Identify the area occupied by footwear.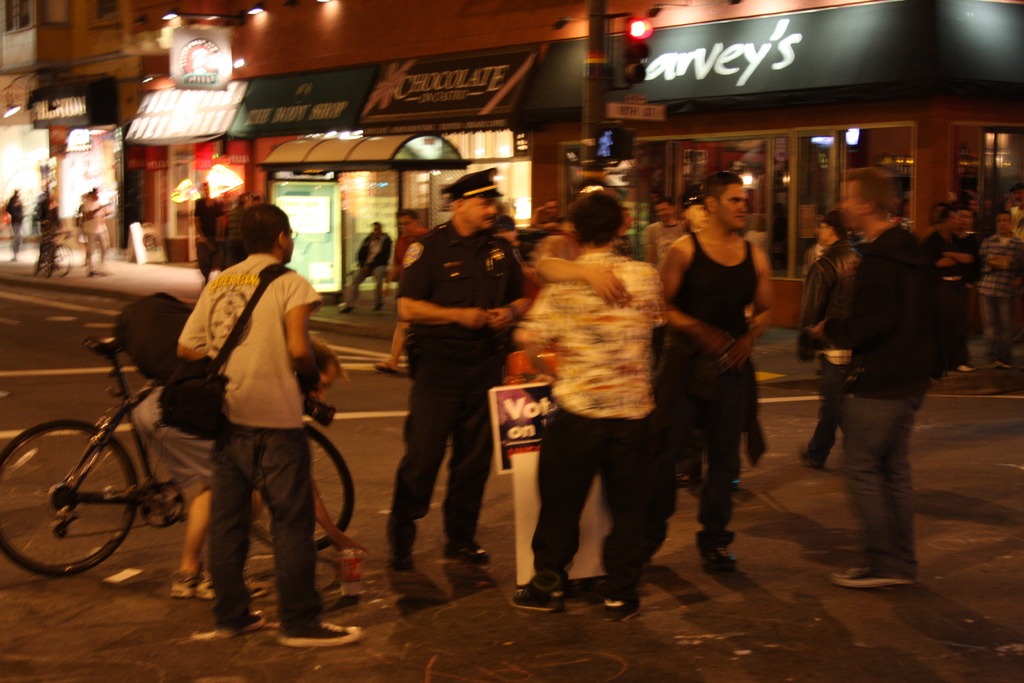
Area: BBox(504, 586, 573, 612).
